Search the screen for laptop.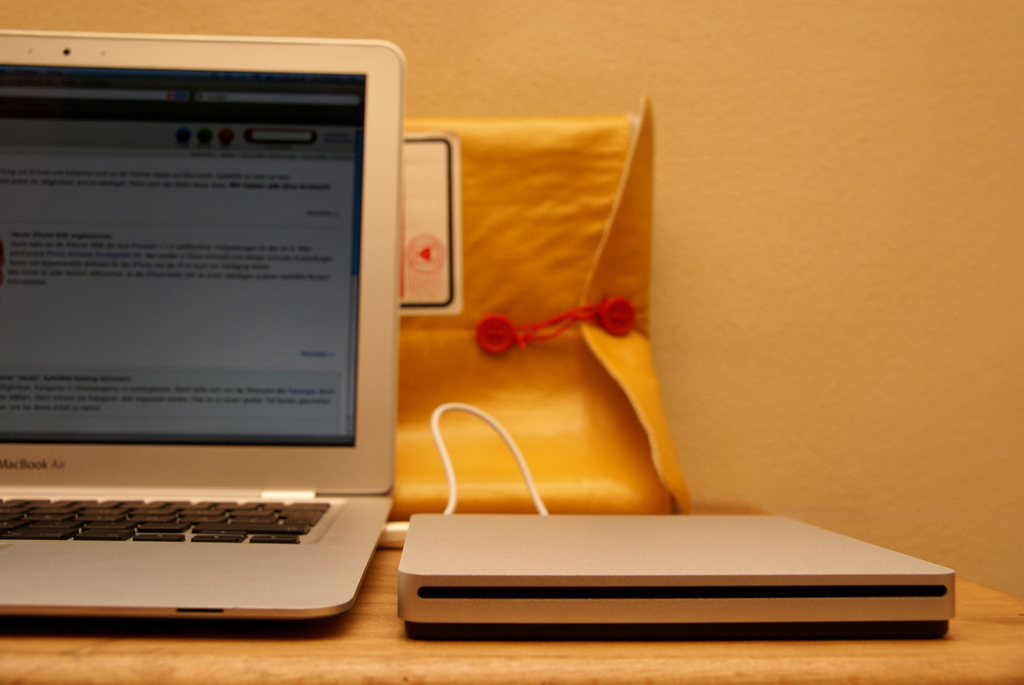
Found at {"left": 10, "top": 49, "right": 388, "bottom": 665}.
